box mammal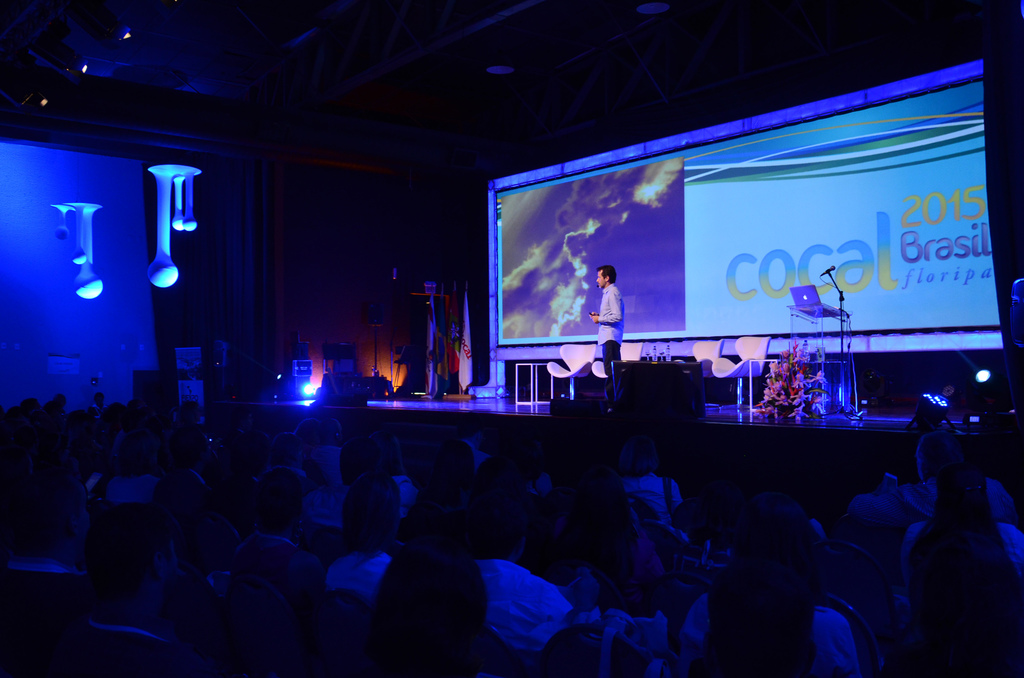
pyautogui.locateOnScreen(355, 521, 487, 668)
